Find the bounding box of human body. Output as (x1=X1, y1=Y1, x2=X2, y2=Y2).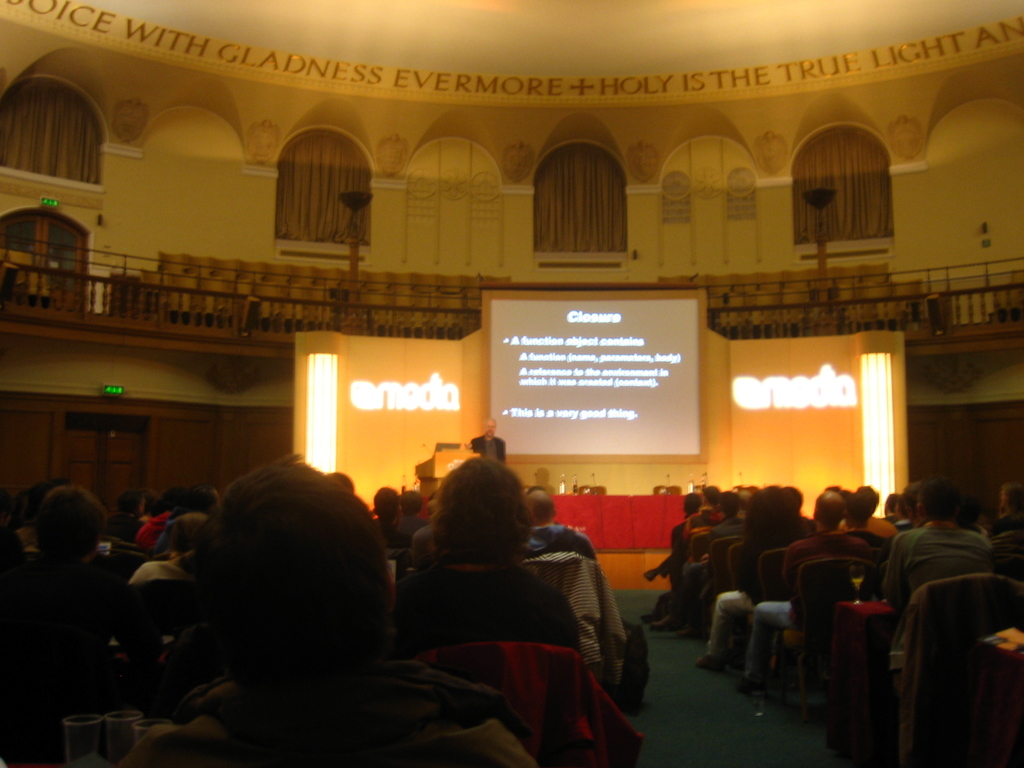
(x1=888, y1=483, x2=995, y2=660).
